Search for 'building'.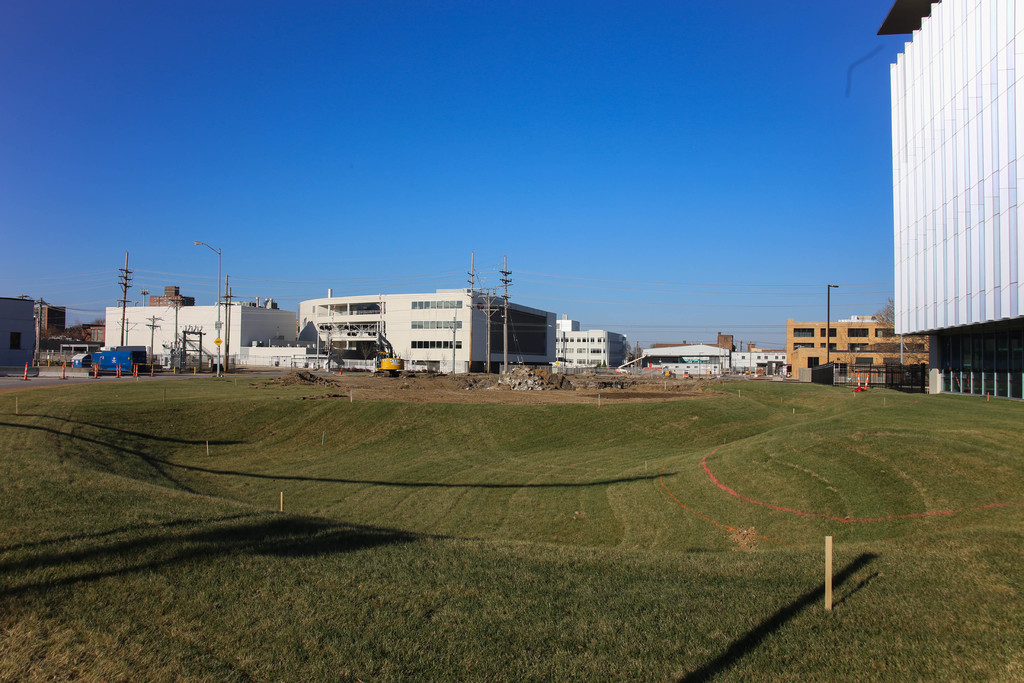
Found at <region>556, 316, 626, 367</region>.
